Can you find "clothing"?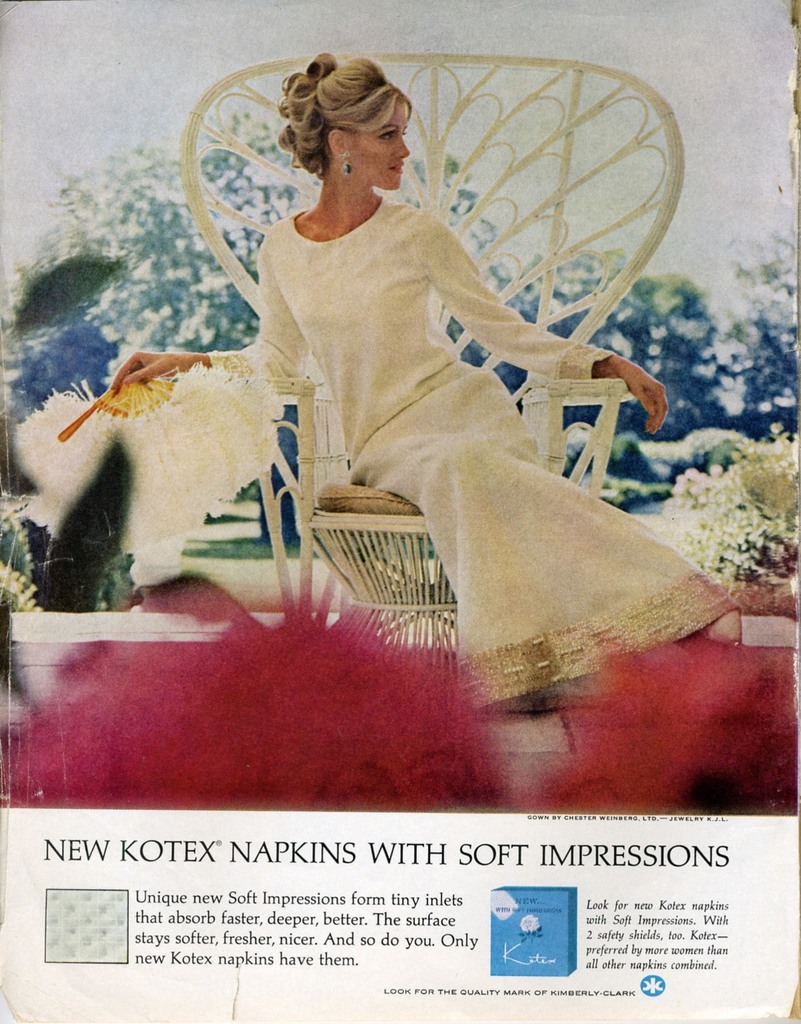
Yes, bounding box: 211, 181, 748, 731.
